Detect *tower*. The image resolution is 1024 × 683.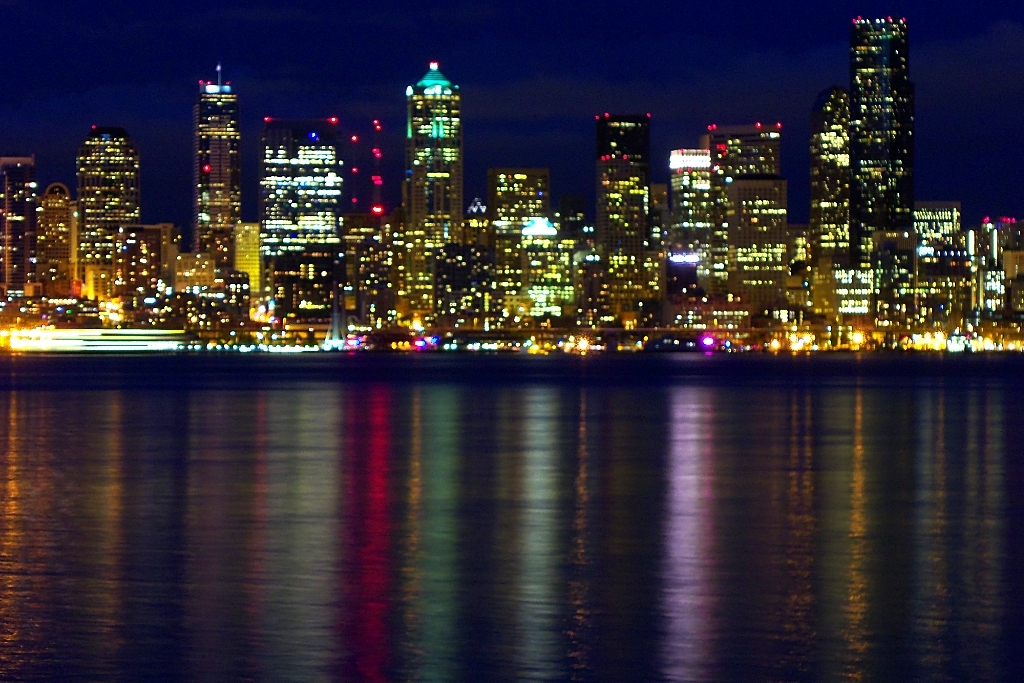
<bbox>523, 222, 569, 320</bbox>.
